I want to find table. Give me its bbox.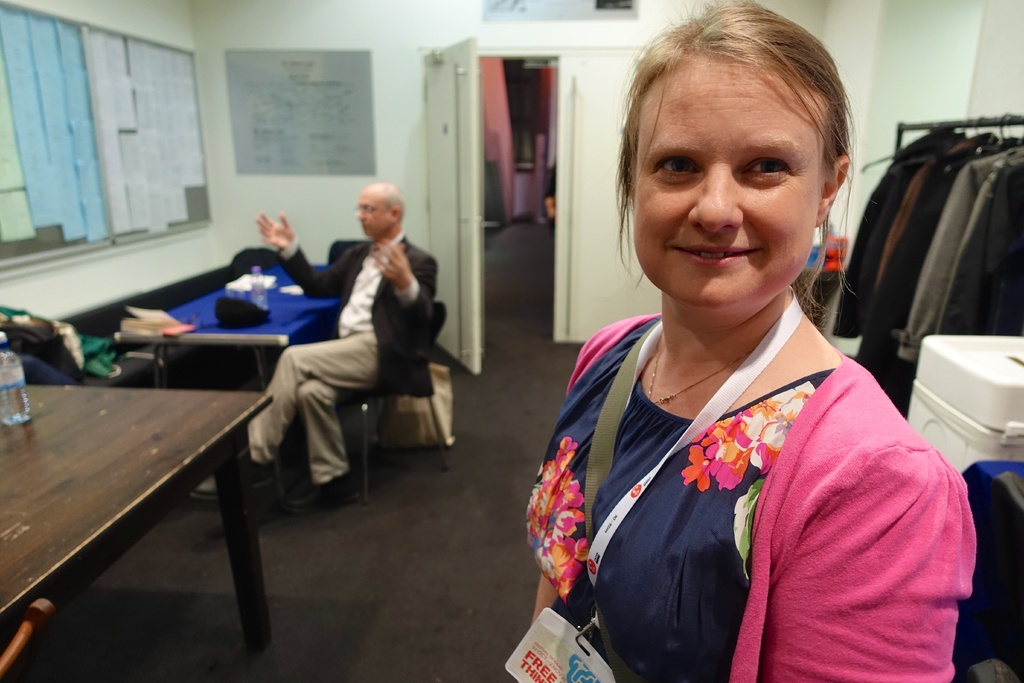
<region>113, 258, 343, 385</region>.
